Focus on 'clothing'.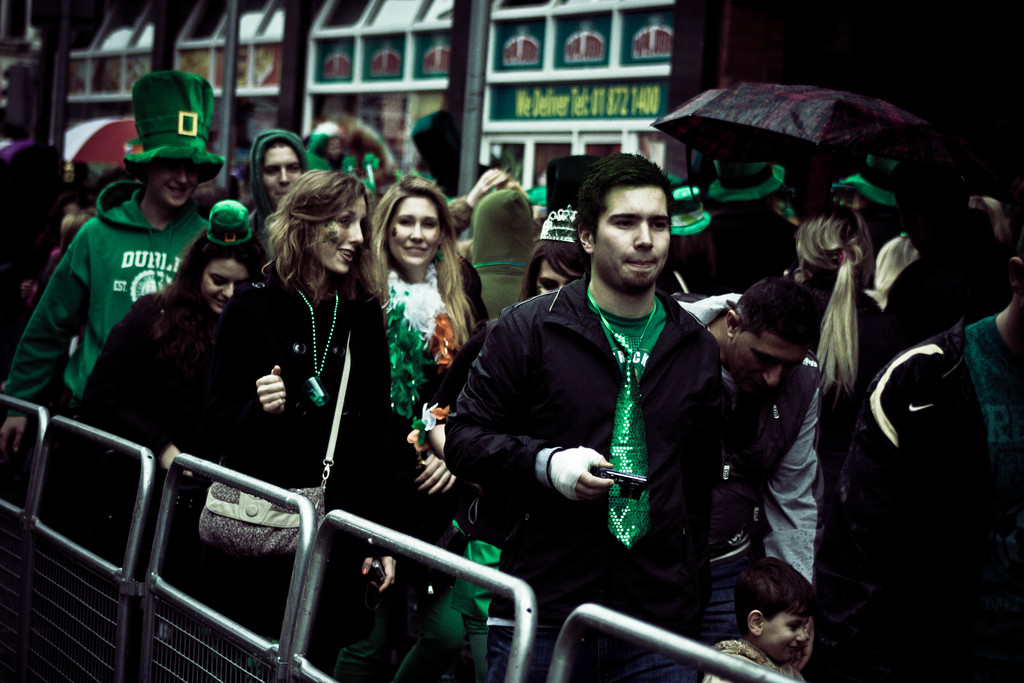
Focused at l=710, t=209, r=810, b=314.
